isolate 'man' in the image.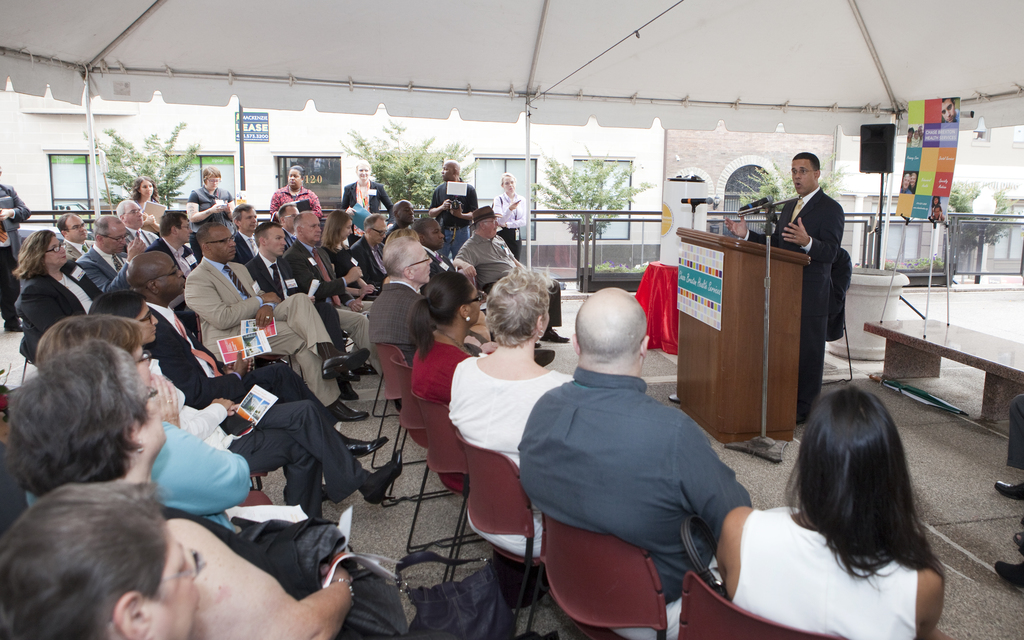
Isolated region: 386, 193, 413, 235.
